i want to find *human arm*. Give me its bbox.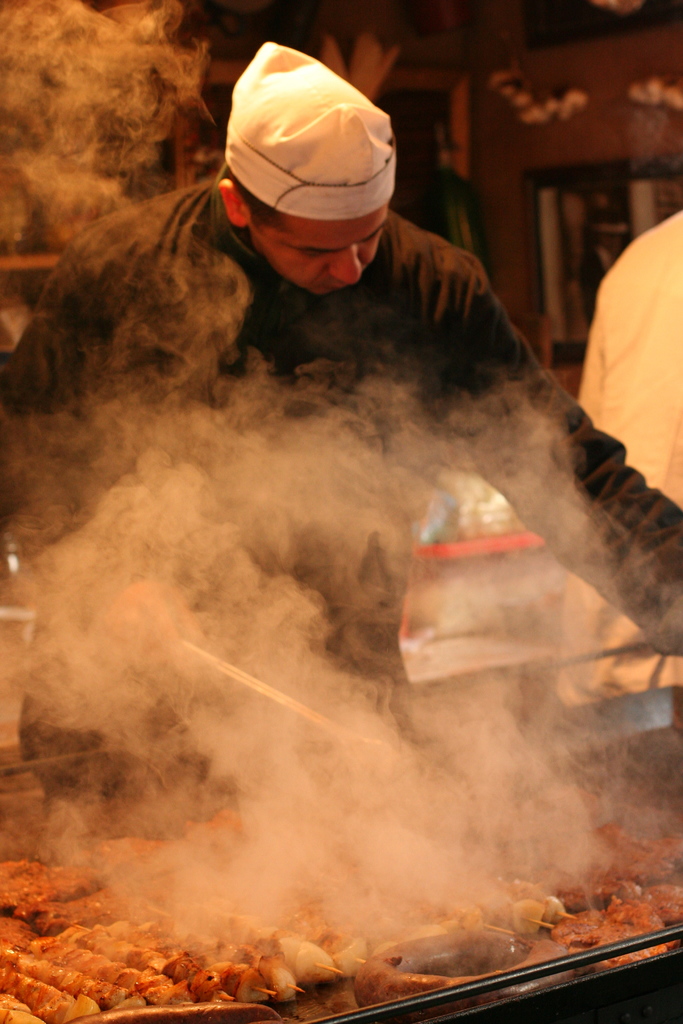
445:273:682:662.
